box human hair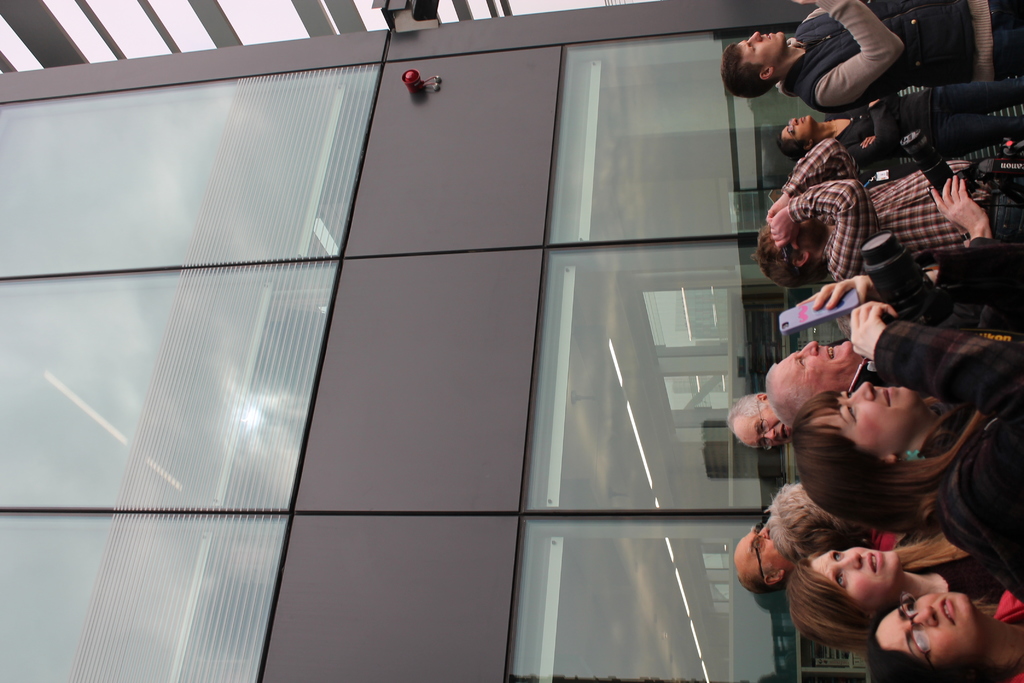
(left=763, top=477, right=877, bottom=569)
